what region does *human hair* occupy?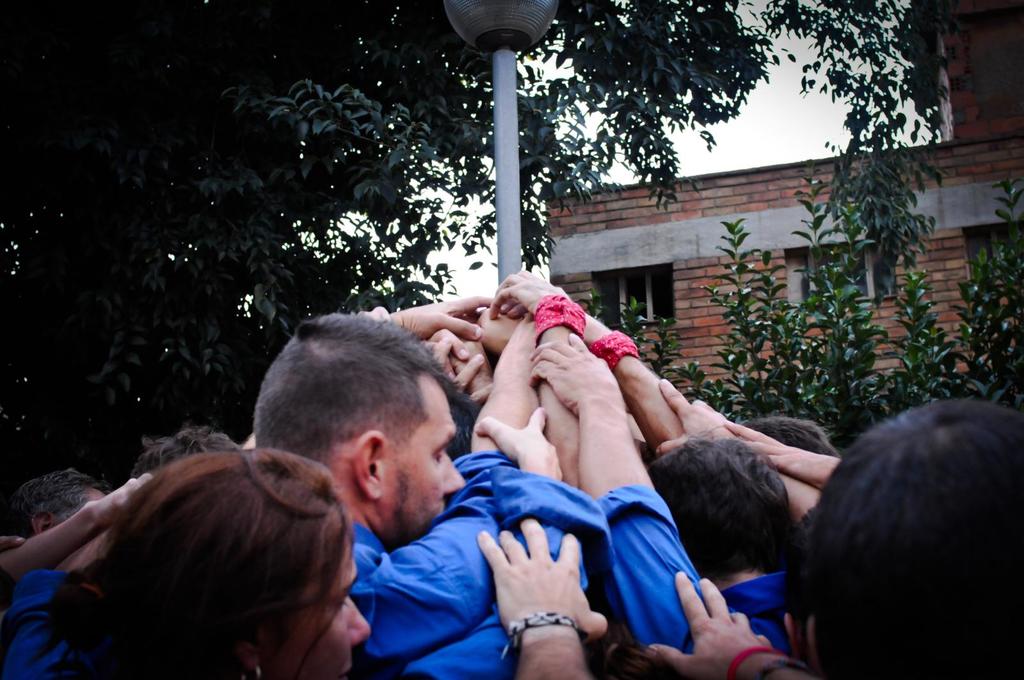
125,418,236,476.
